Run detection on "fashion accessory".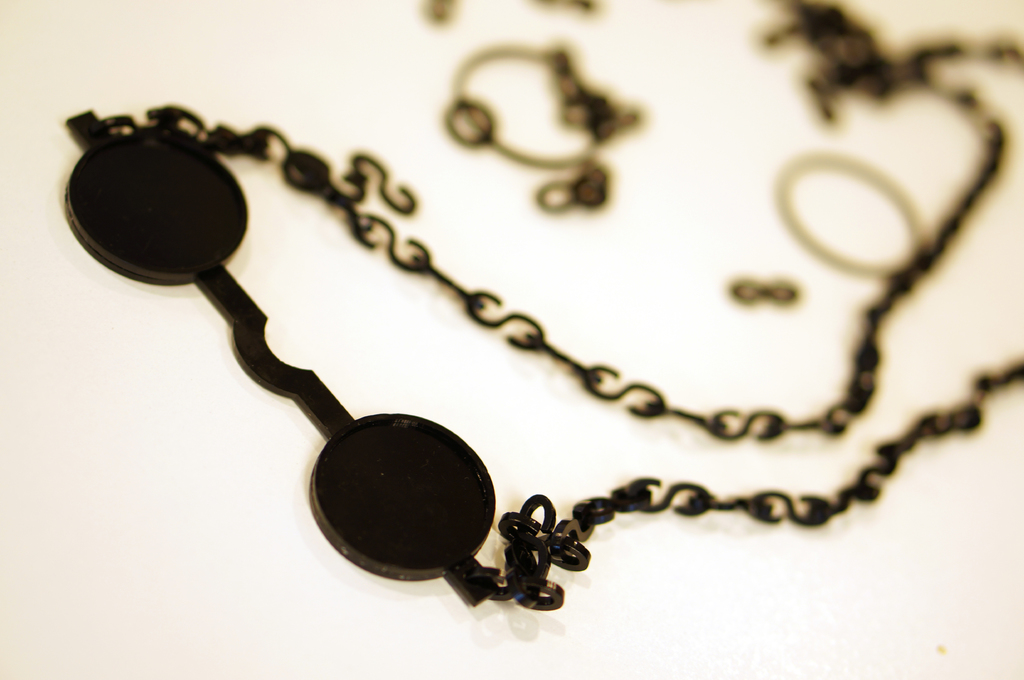
Result: <region>63, 0, 1023, 615</region>.
